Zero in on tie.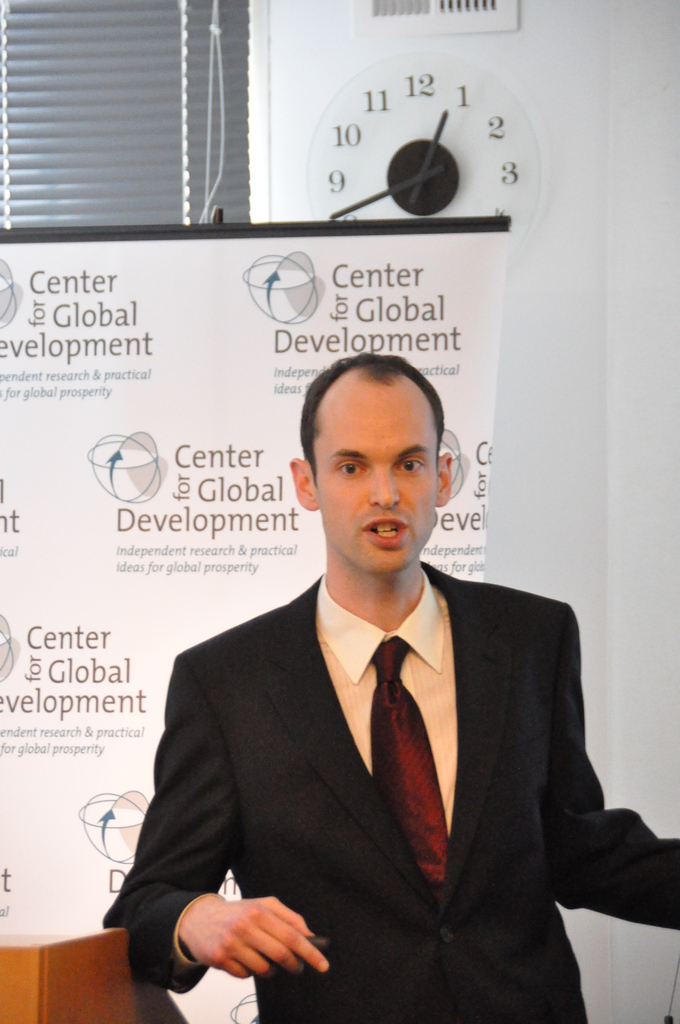
Zeroed in: 368/633/449/892.
